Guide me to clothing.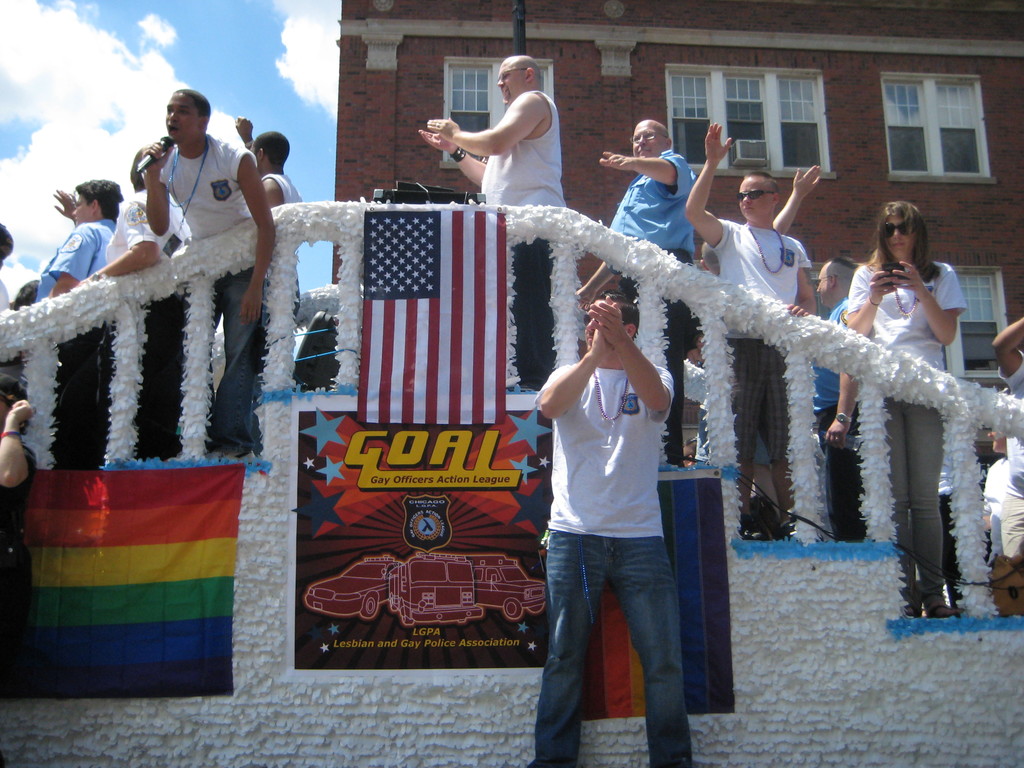
Guidance: [left=0, top=282, right=14, bottom=314].
